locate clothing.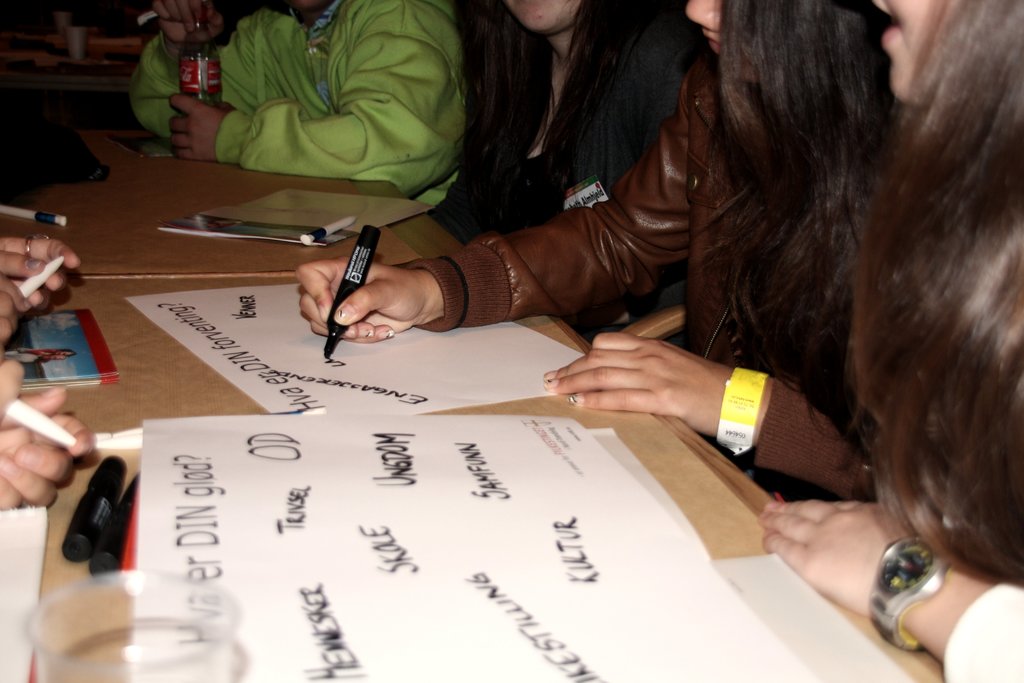
Bounding box: bbox=[942, 576, 1023, 682].
